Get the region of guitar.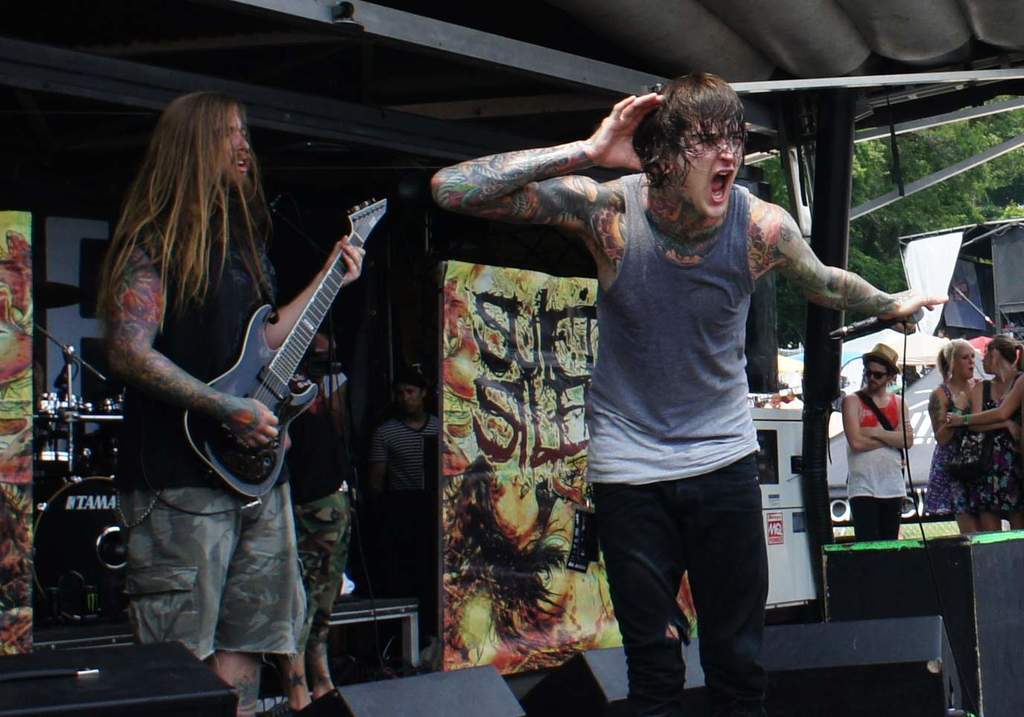
<bbox>139, 201, 385, 530</bbox>.
